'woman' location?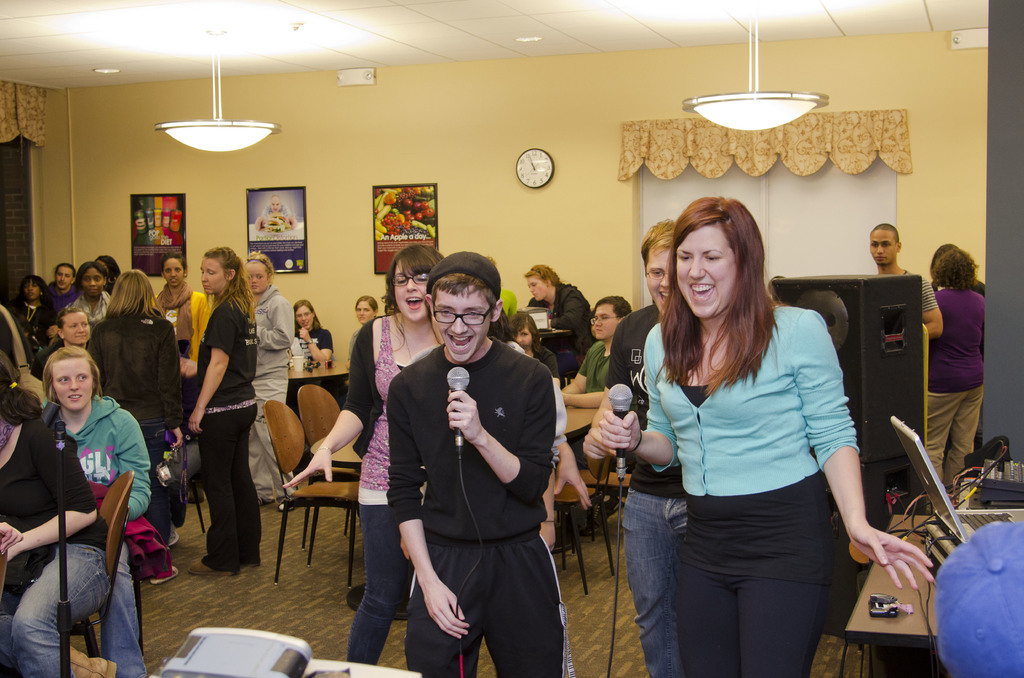
rect(148, 254, 207, 366)
